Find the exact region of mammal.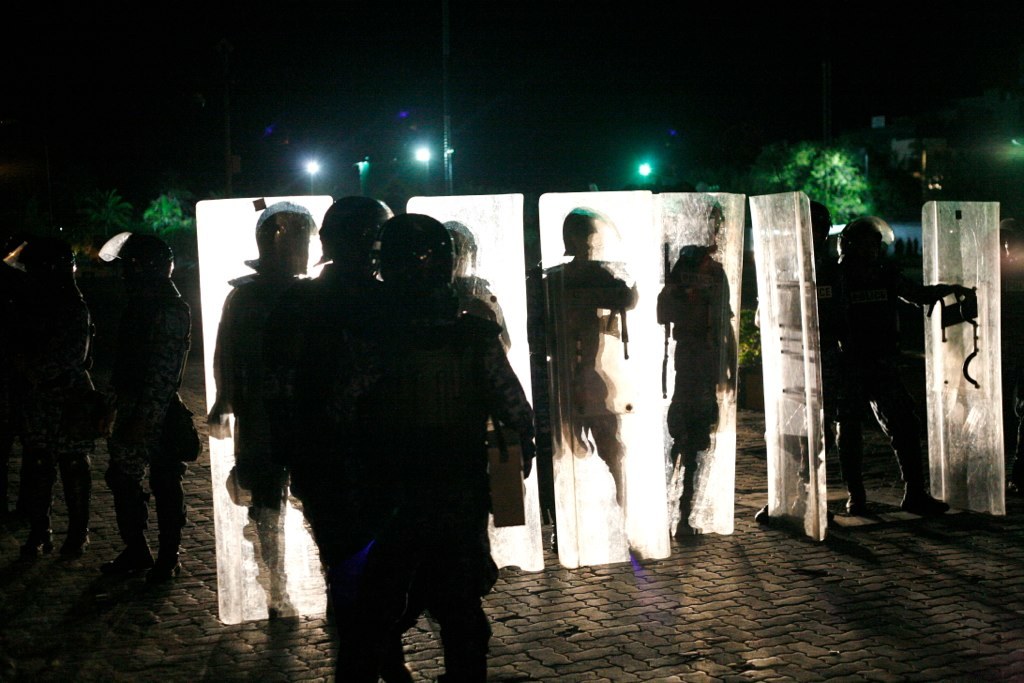
Exact region: 648:192:745:550.
